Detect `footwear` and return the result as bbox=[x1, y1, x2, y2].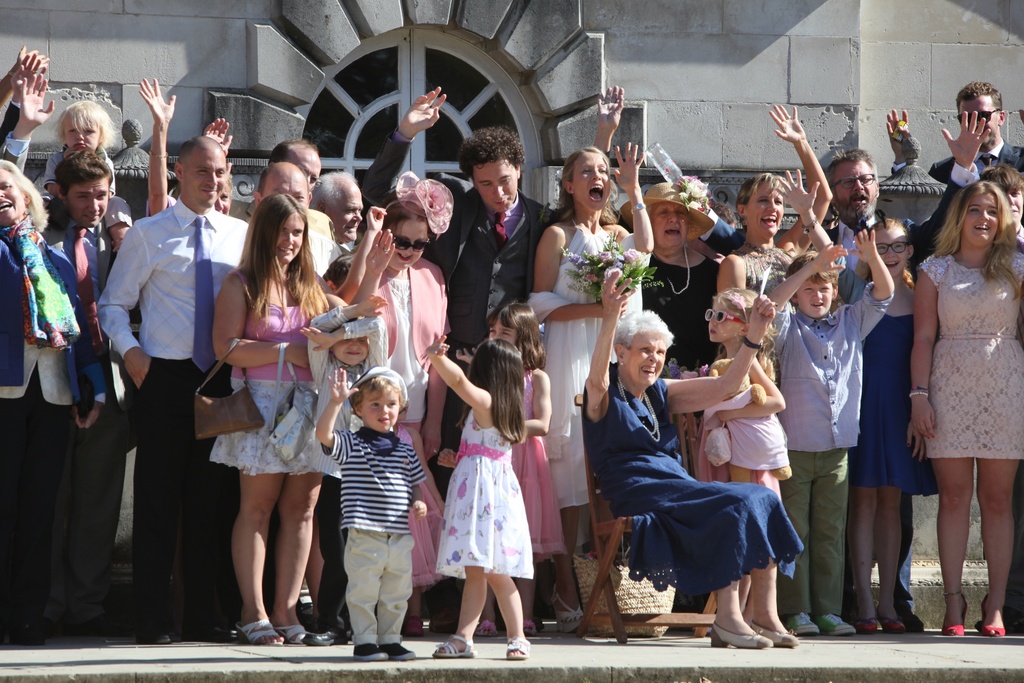
bbox=[433, 633, 476, 659].
